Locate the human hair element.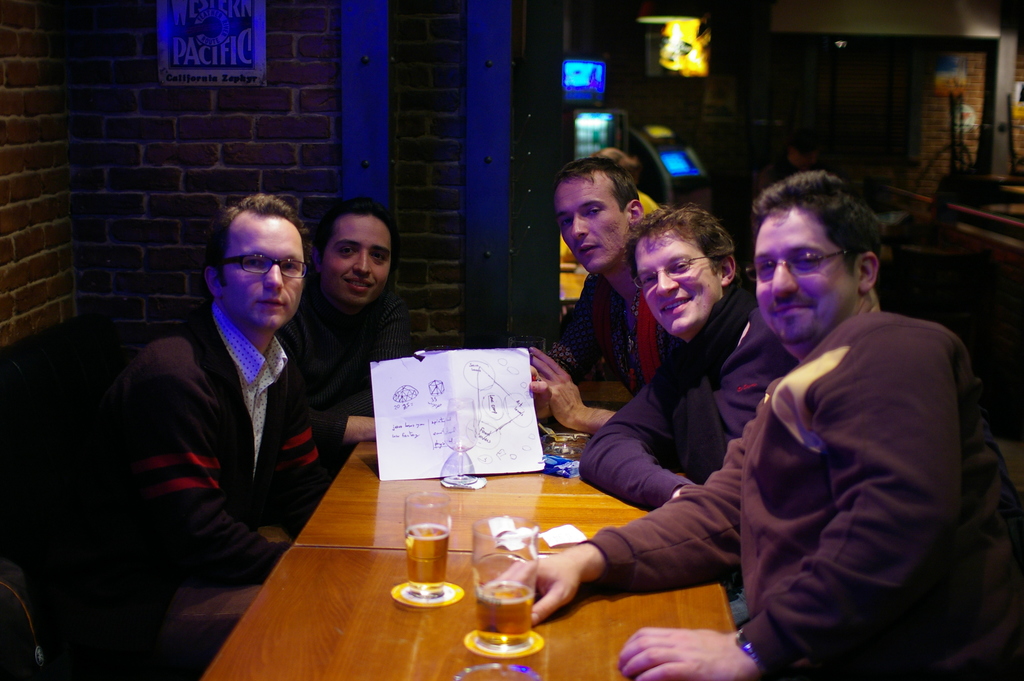
Element bbox: l=619, t=203, r=745, b=284.
